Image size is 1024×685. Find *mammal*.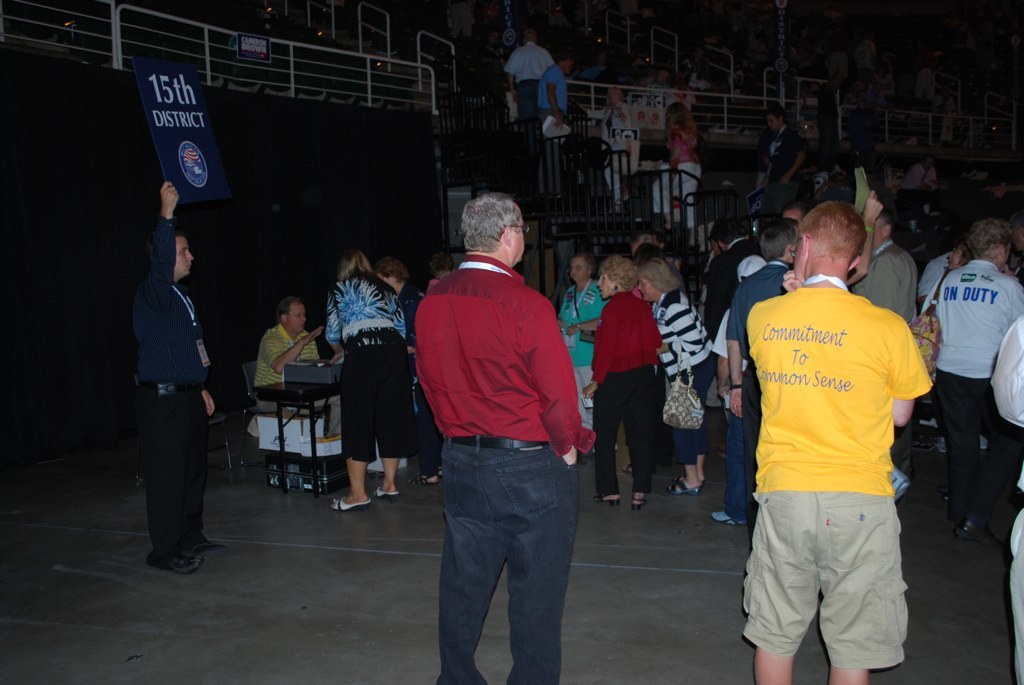
box(834, 139, 881, 216).
